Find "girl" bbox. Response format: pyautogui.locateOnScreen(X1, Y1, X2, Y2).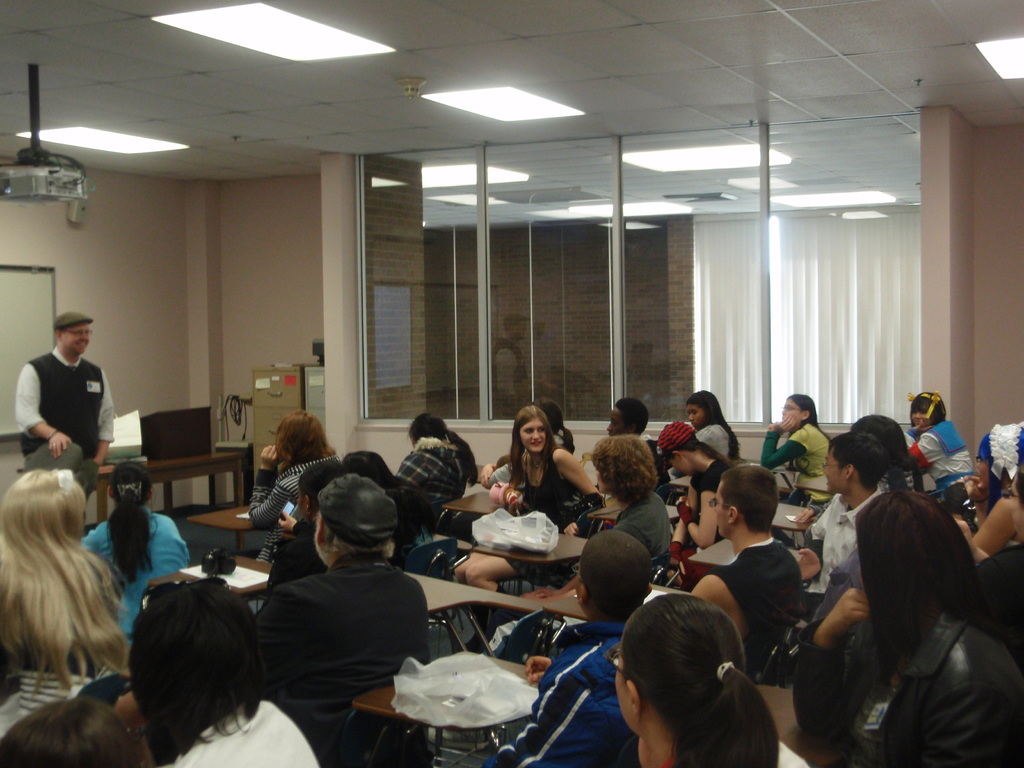
pyautogui.locateOnScreen(606, 582, 794, 767).
